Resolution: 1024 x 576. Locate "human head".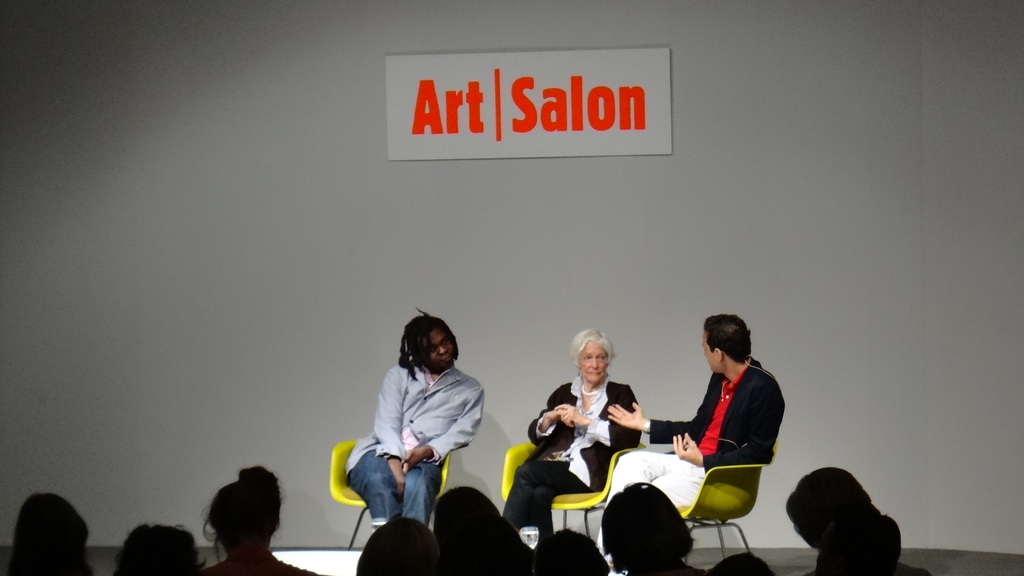
[left=115, top=522, right=210, bottom=575].
